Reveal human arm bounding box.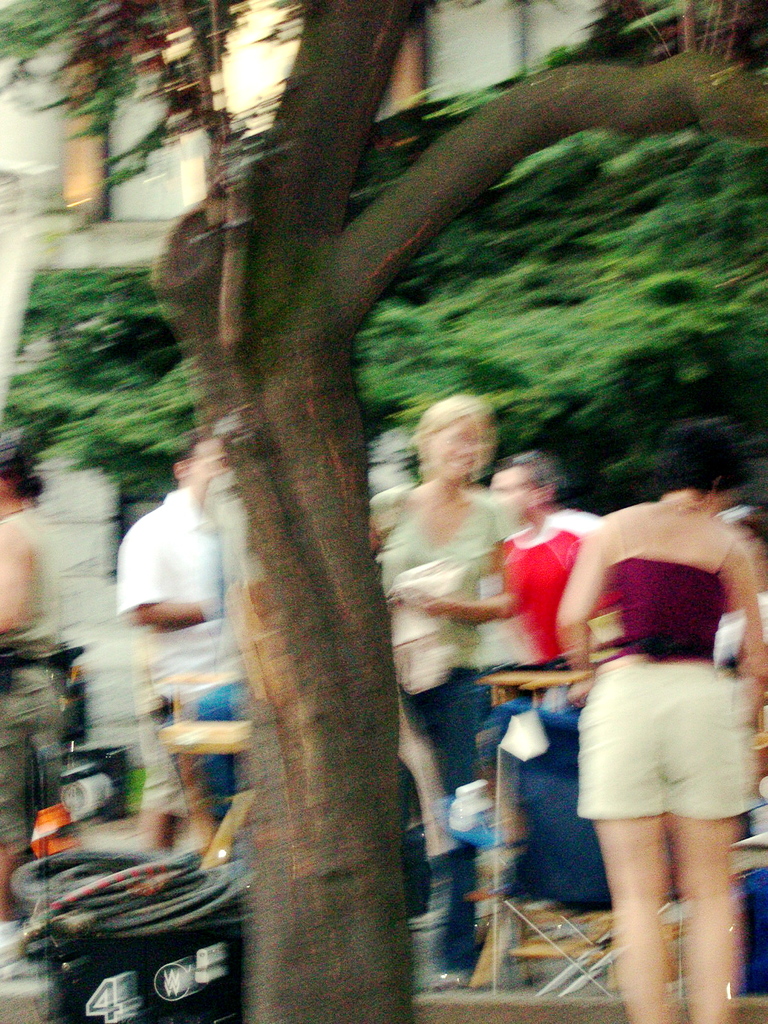
Revealed: 722 535 767 764.
